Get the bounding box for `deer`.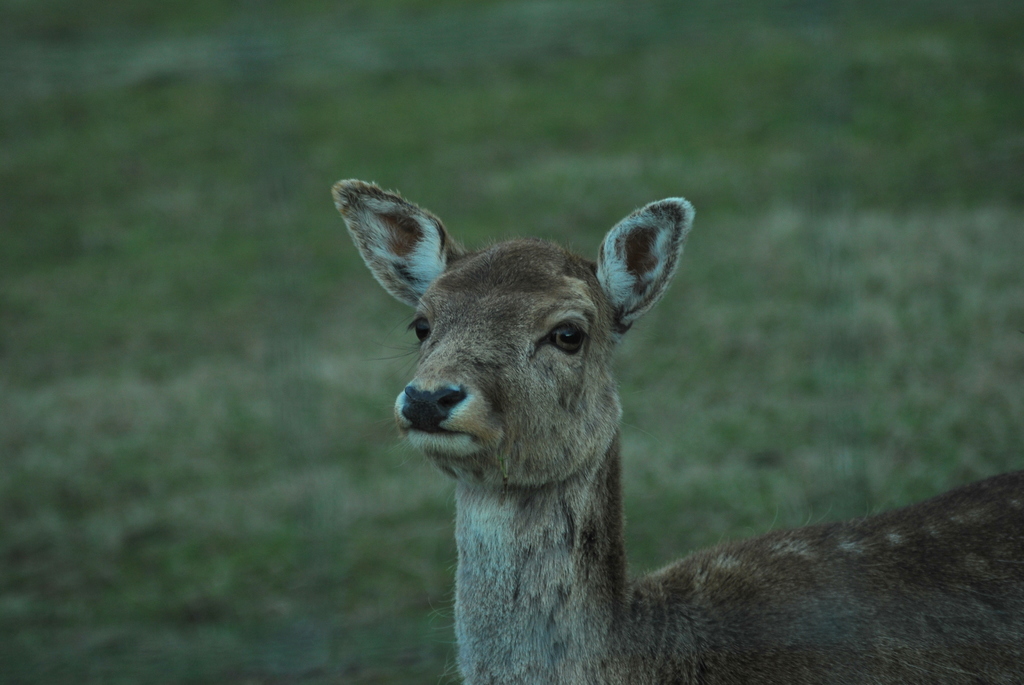
[x1=328, y1=185, x2=1023, y2=684].
